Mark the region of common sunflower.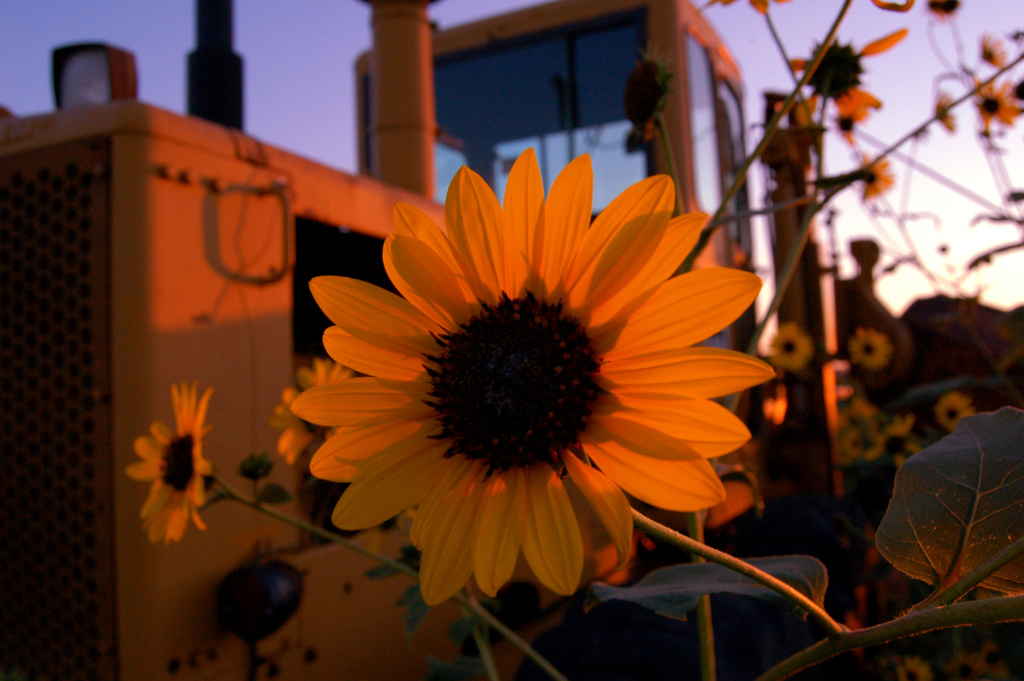
Region: box=[936, 393, 973, 436].
